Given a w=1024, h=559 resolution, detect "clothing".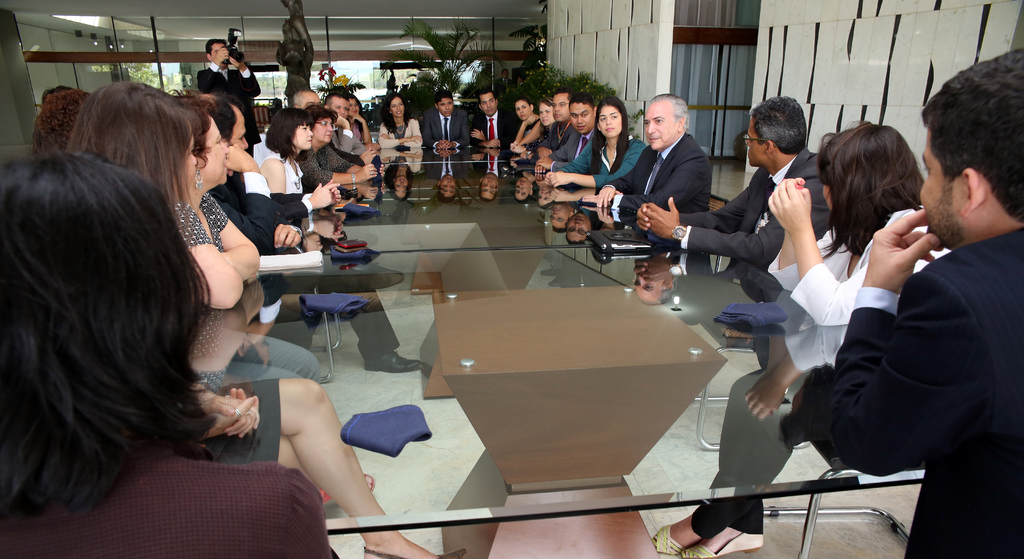
<bbox>421, 108, 470, 145</bbox>.
